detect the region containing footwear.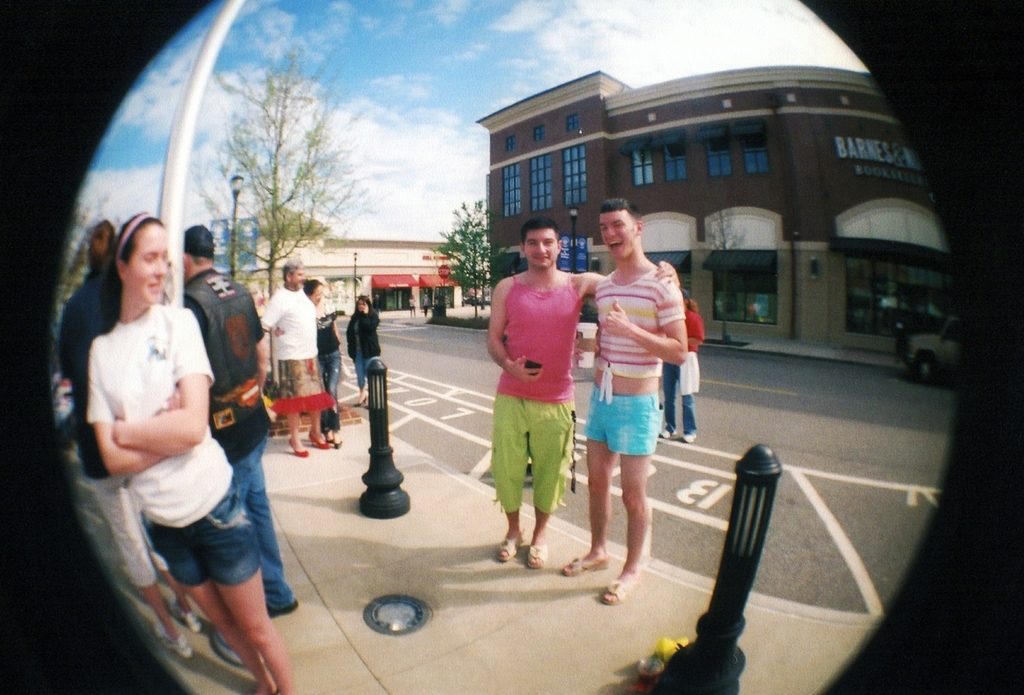
locate(602, 571, 640, 605).
